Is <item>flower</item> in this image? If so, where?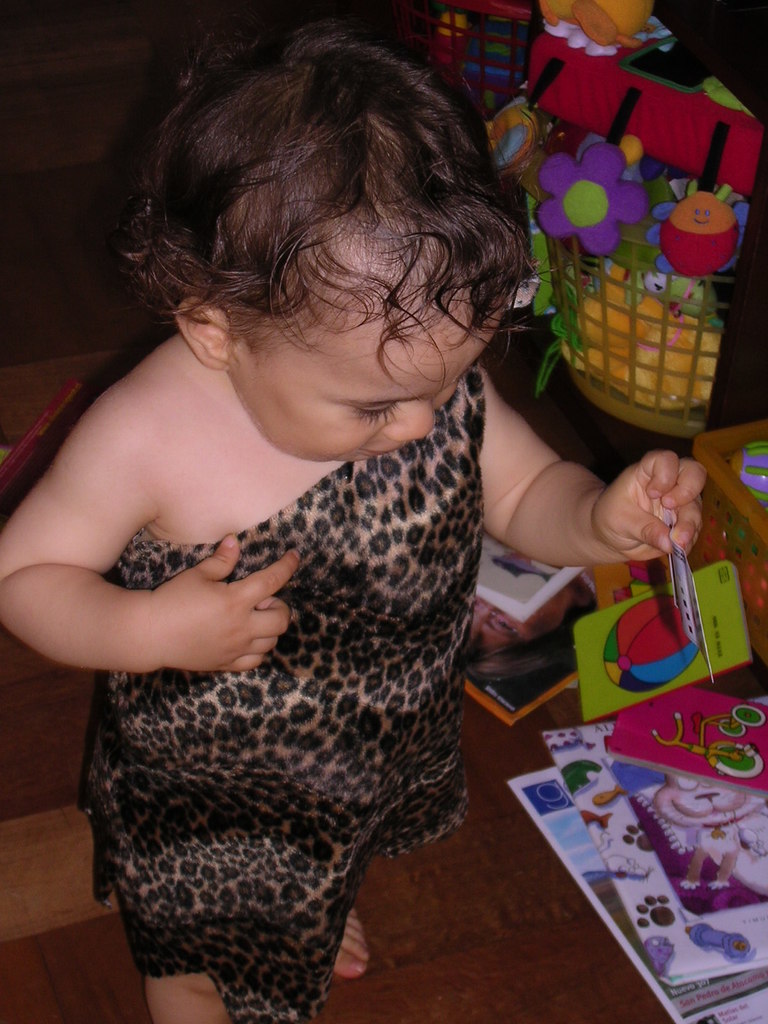
Yes, at crop(536, 140, 649, 254).
